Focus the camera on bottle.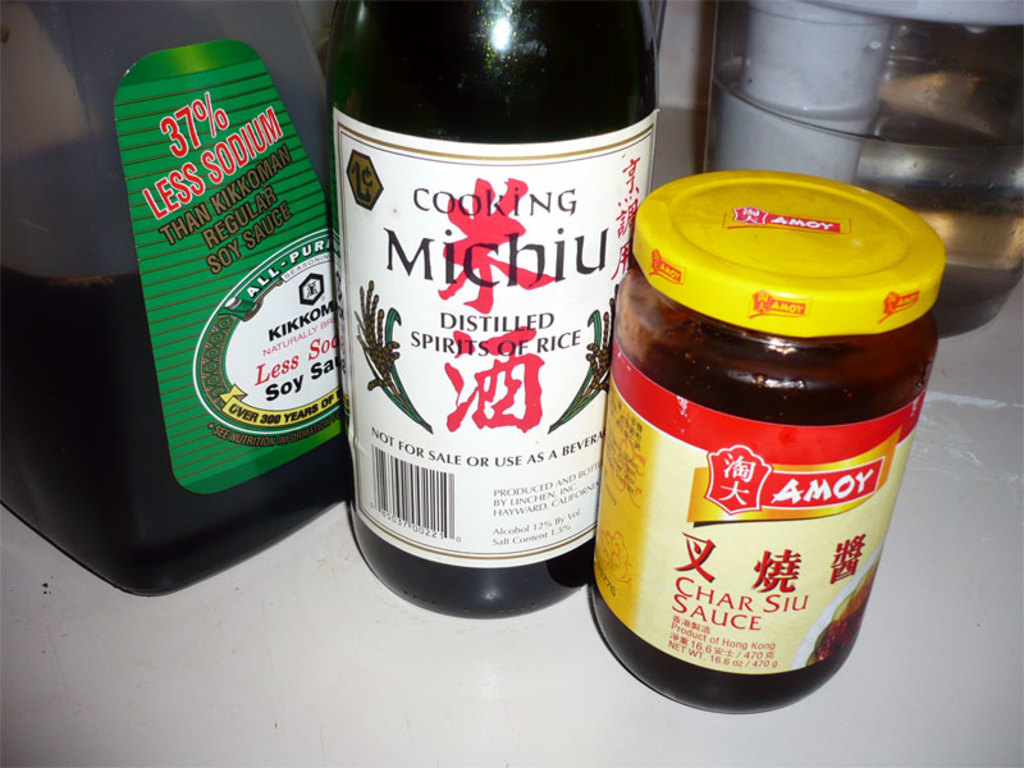
Focus region: region(326, 0, 662, 623).
